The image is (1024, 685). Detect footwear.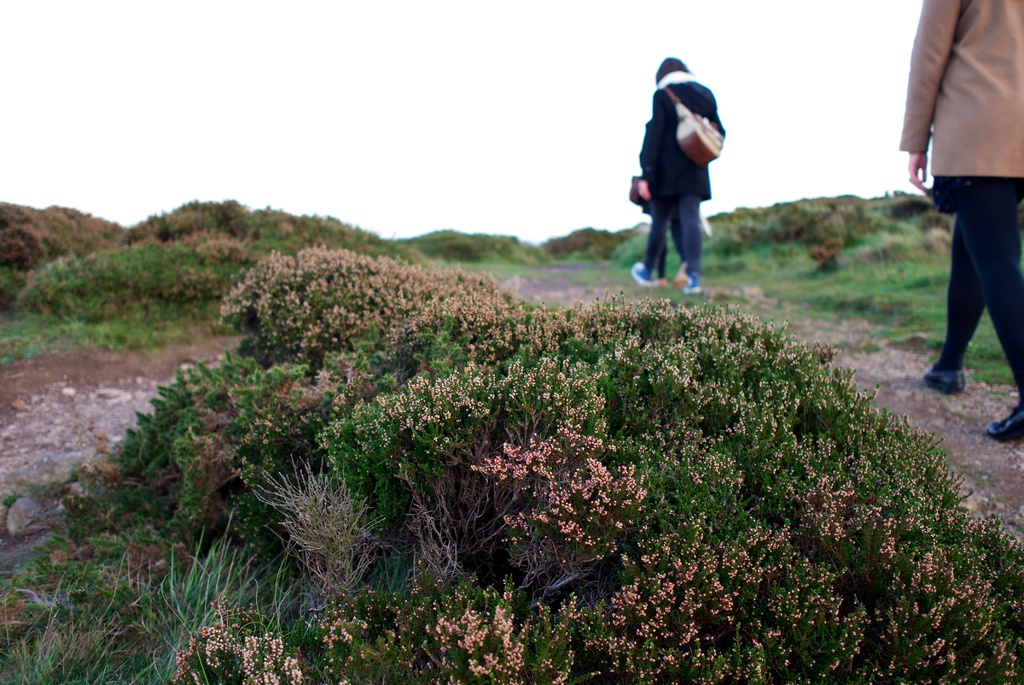
Detection: <box>985,402,1023,442</box>.
